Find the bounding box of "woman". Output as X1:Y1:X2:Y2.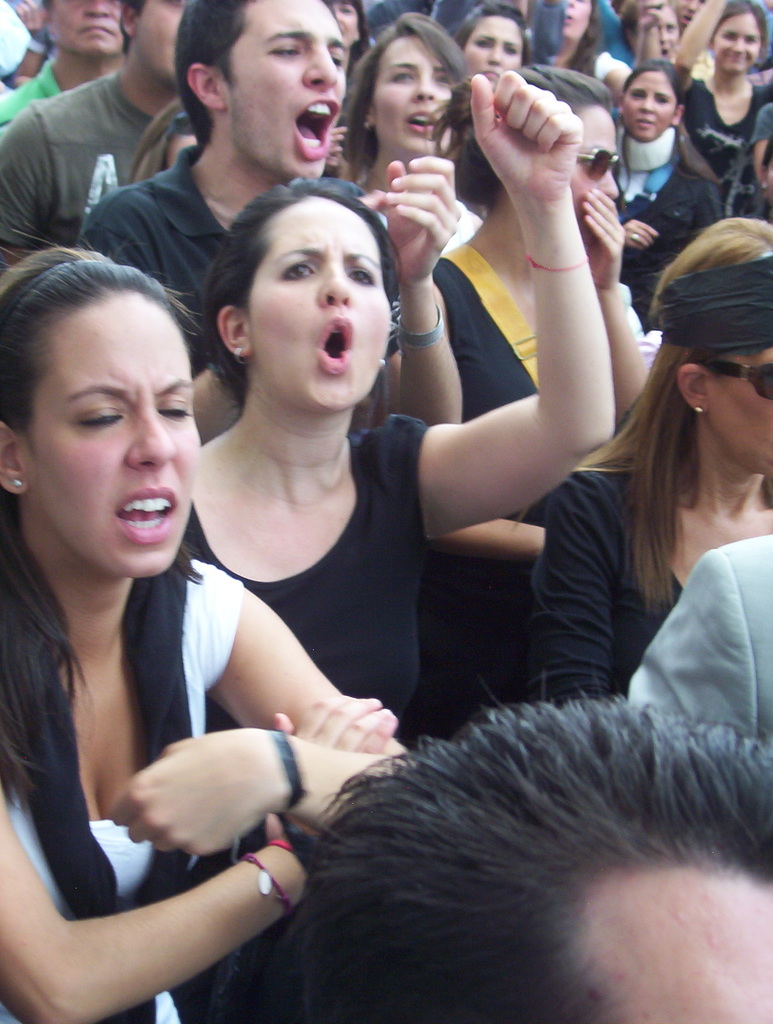
431:63:648:740.
